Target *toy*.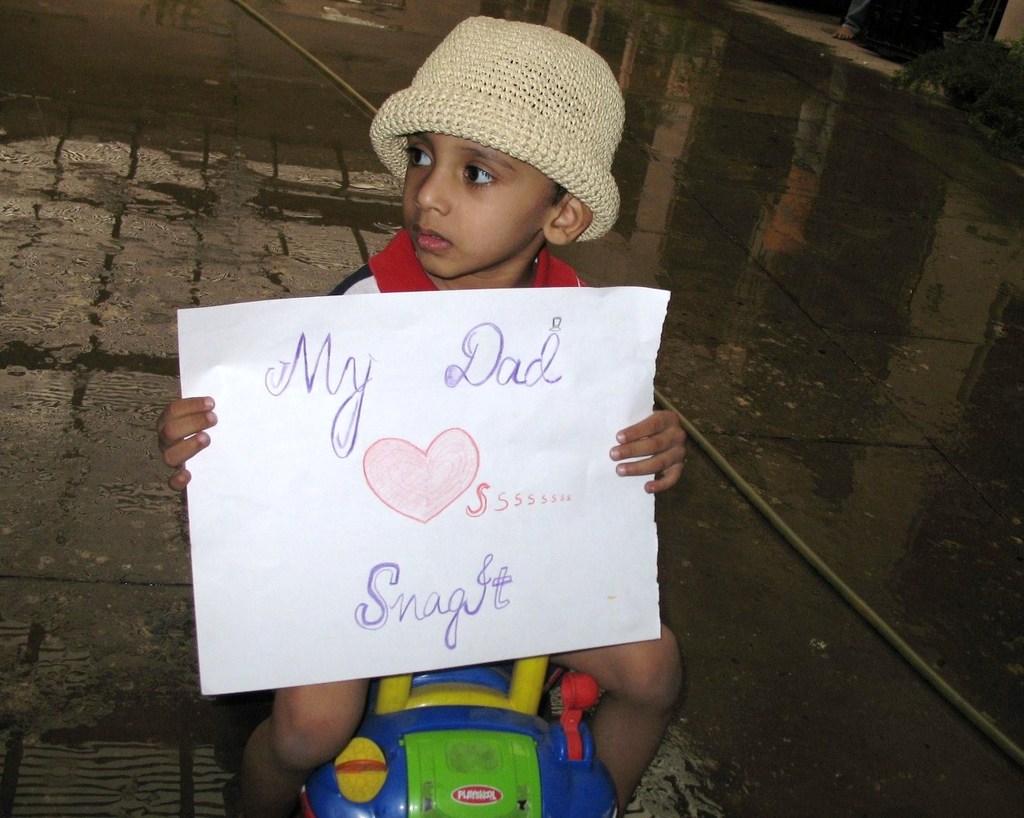
Target region: <bbox>309, 649, 627, 817</bbox>.
